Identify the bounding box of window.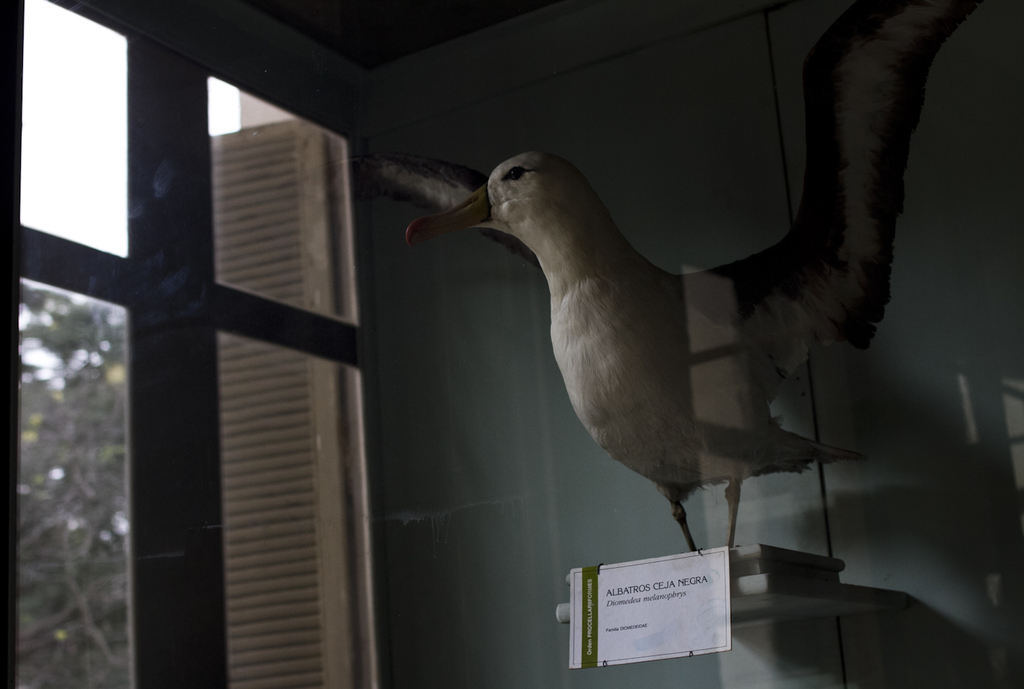
BBox(5, 1, 368, 688).
